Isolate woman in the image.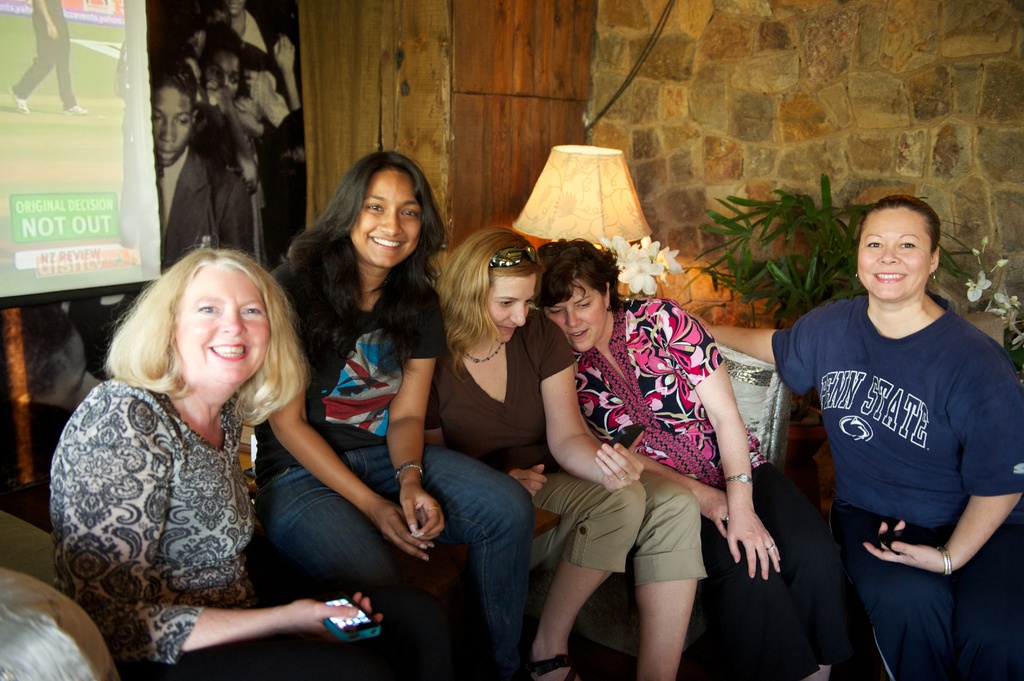
Isolated region: [x1=47, y1=243, x2=385, y2=680].
